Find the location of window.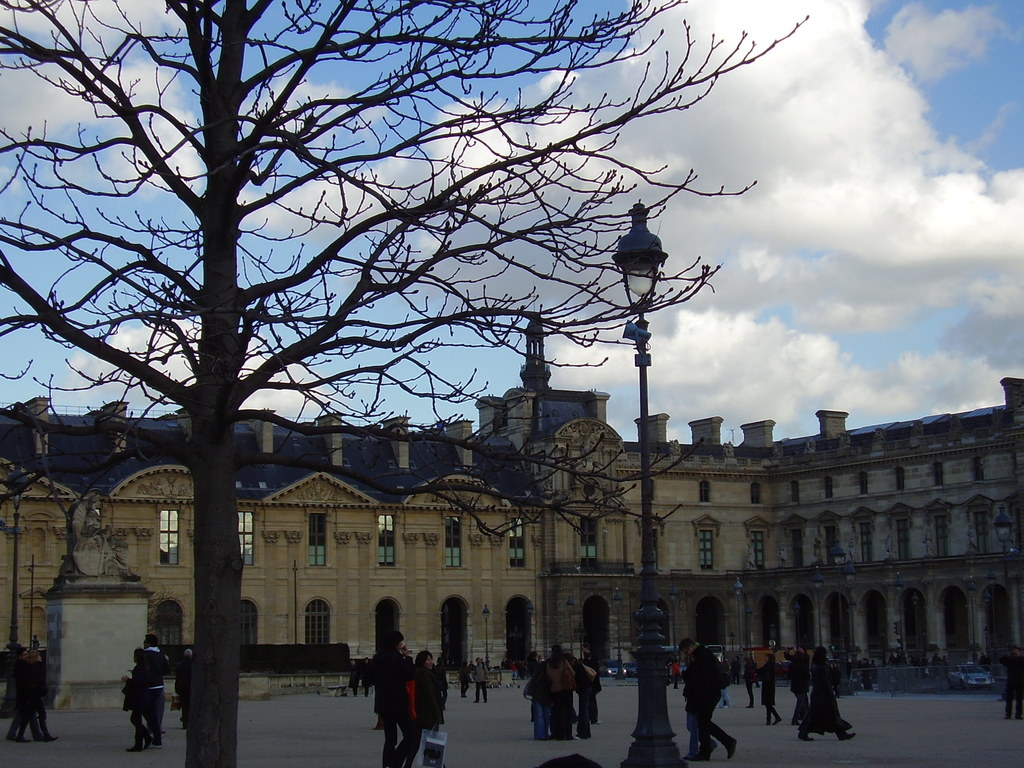
Location: 237 509 256 569.
